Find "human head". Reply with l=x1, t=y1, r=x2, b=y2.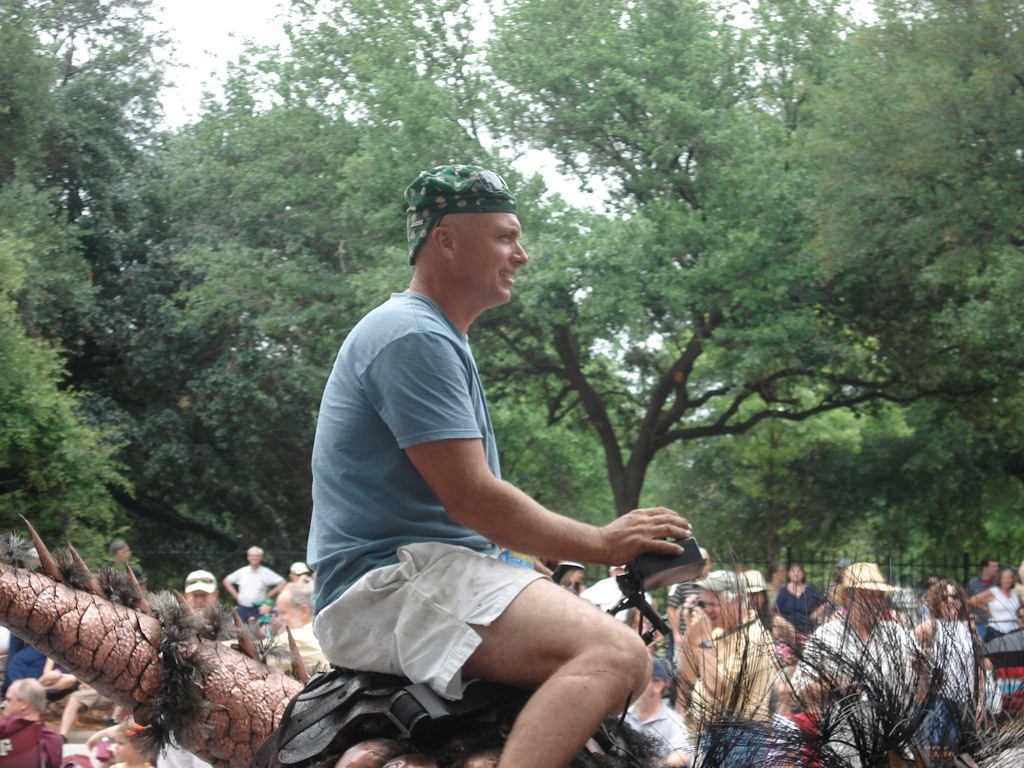
l=981, t=559, r=995, b=583.
